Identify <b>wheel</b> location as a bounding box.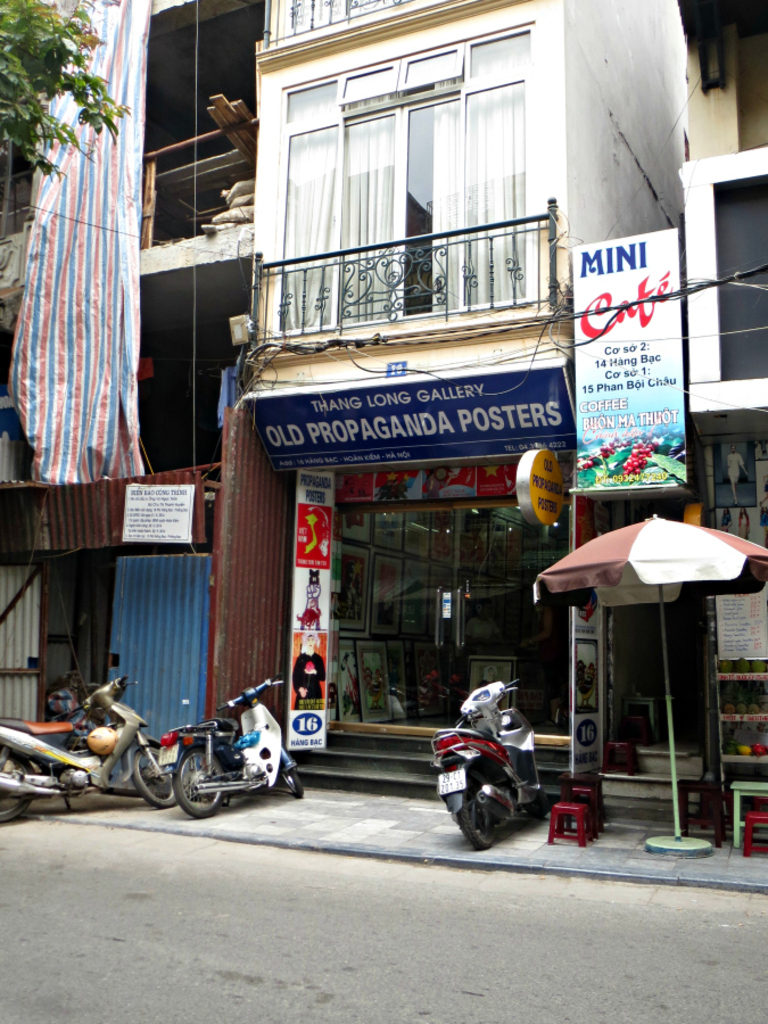
detection(174, 748, 224, 817).
